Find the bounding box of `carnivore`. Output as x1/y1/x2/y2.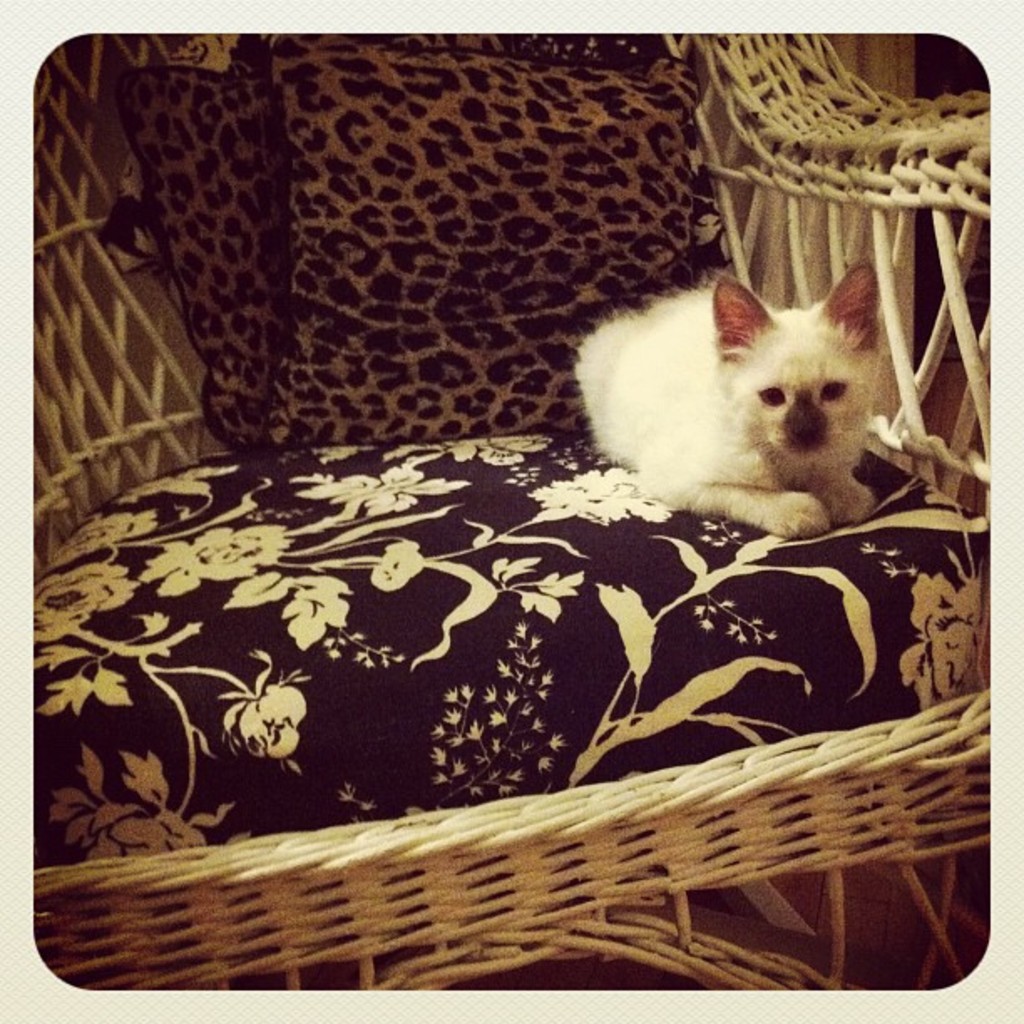
576/238/902/532.
